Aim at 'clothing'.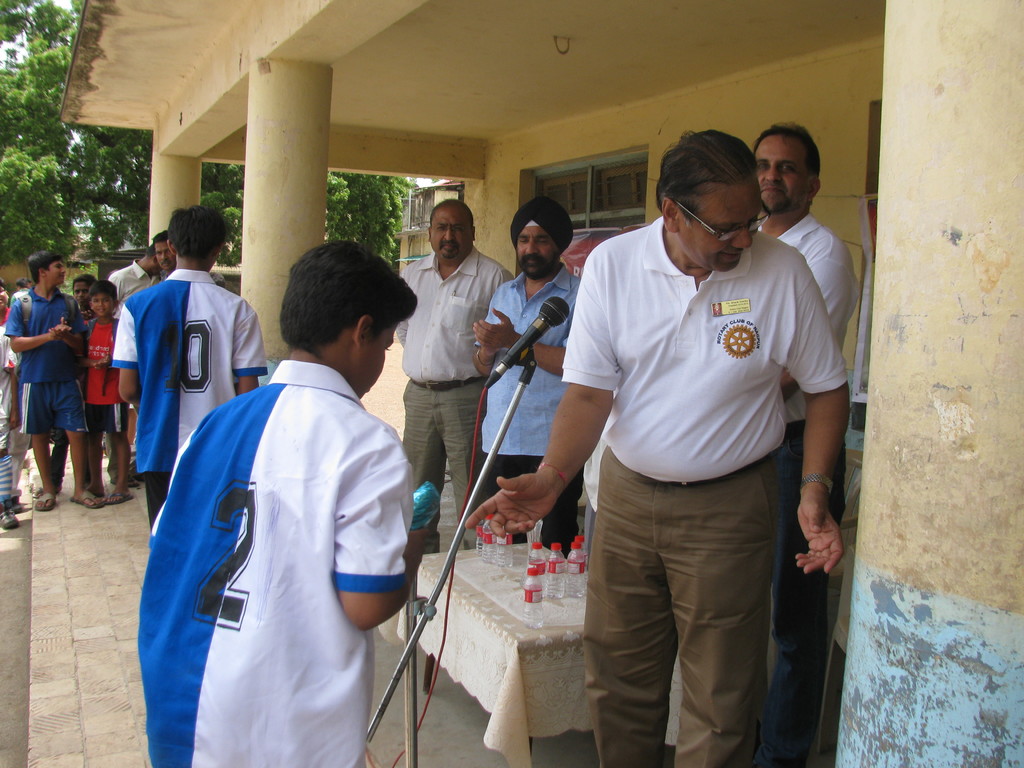
Aimed at {"left": 77, "top": 316, "right": 136, "bottom": 431}.
